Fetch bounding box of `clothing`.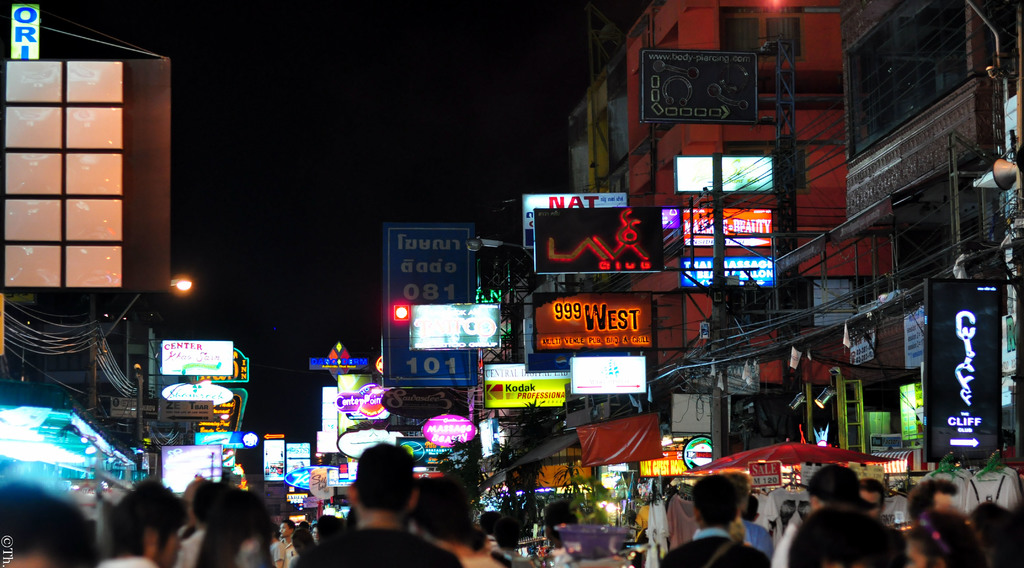
Bbox: 755:494:770:515.
